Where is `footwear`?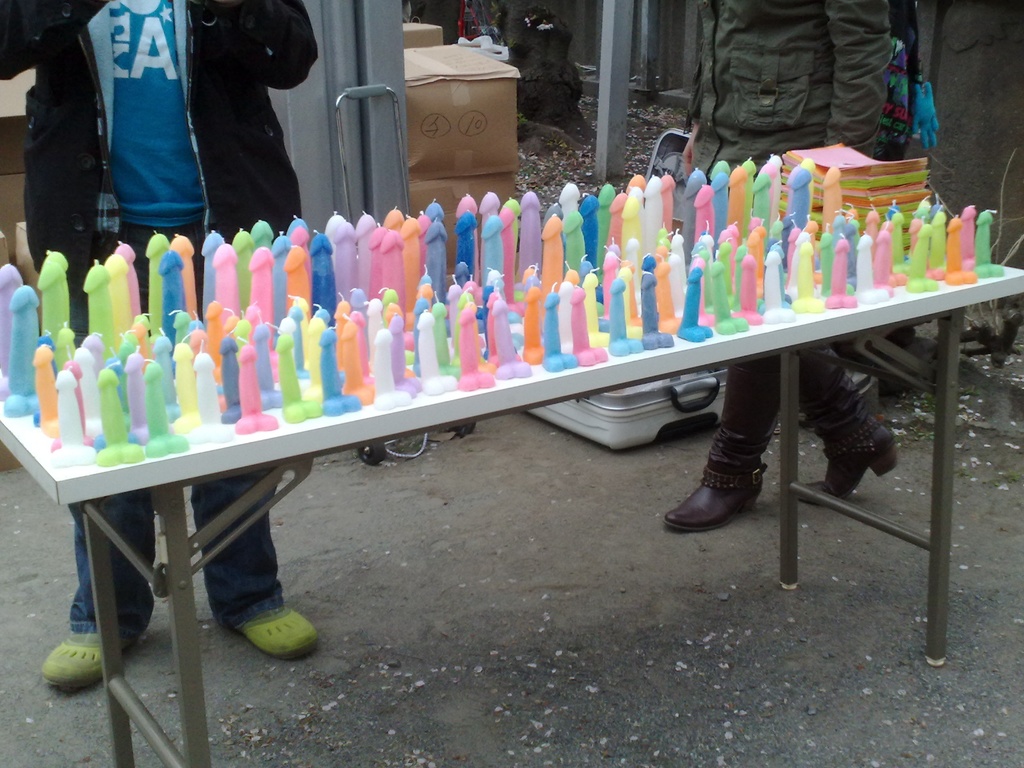
[x1=797, y1=424, x2=901, y2=503].
